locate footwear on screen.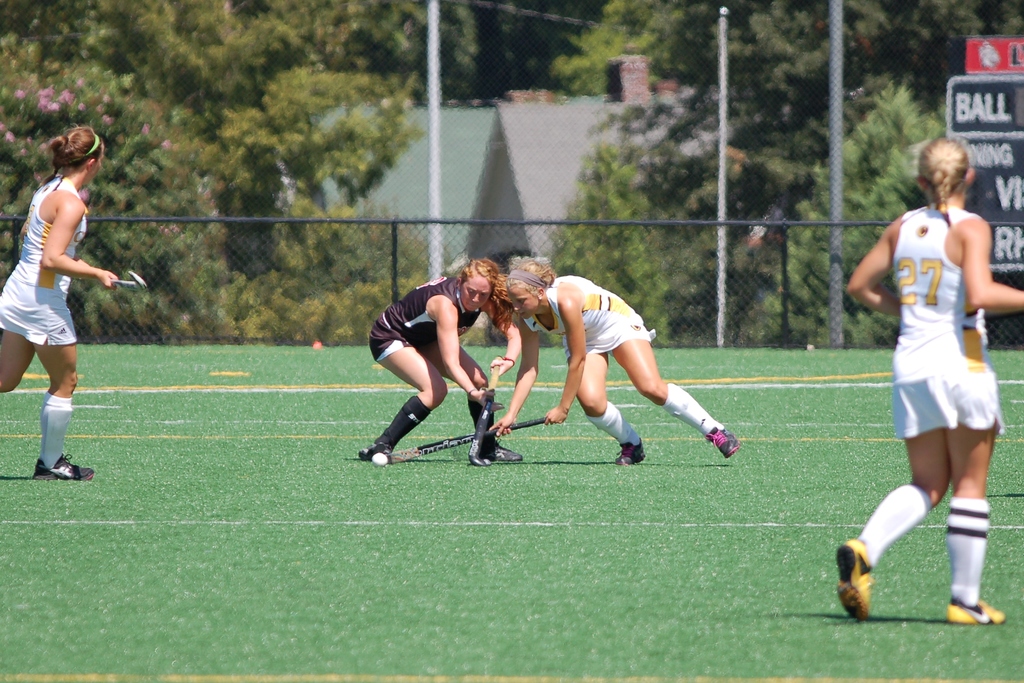
On screen at bbox=(703, 425, 738, 458).
